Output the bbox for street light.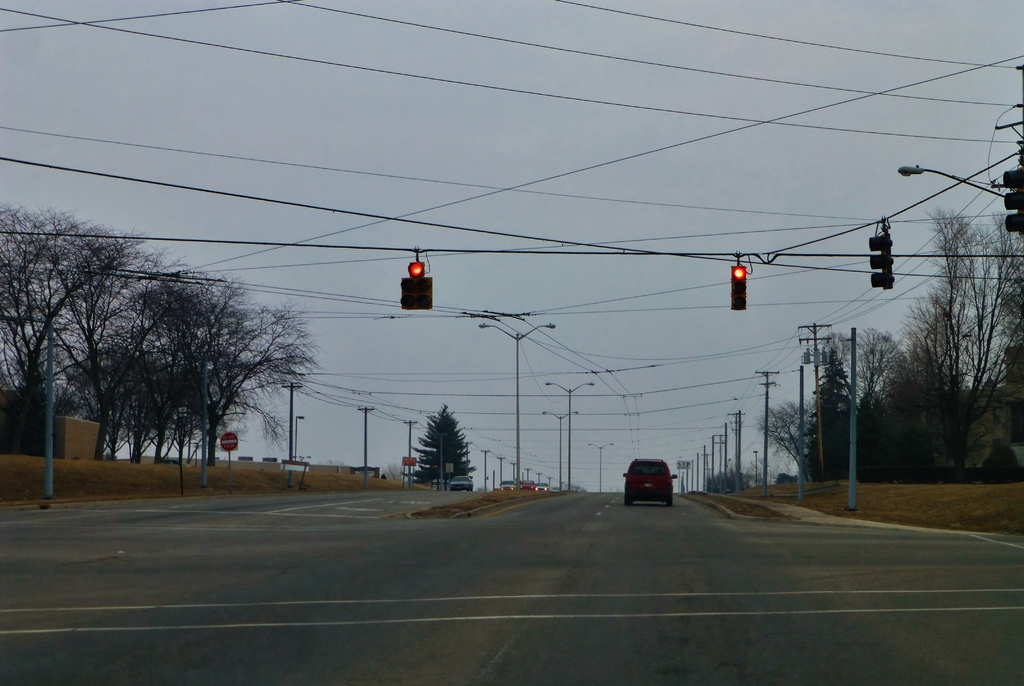
[x1=477, y1=321, x2=556, y2=493].
